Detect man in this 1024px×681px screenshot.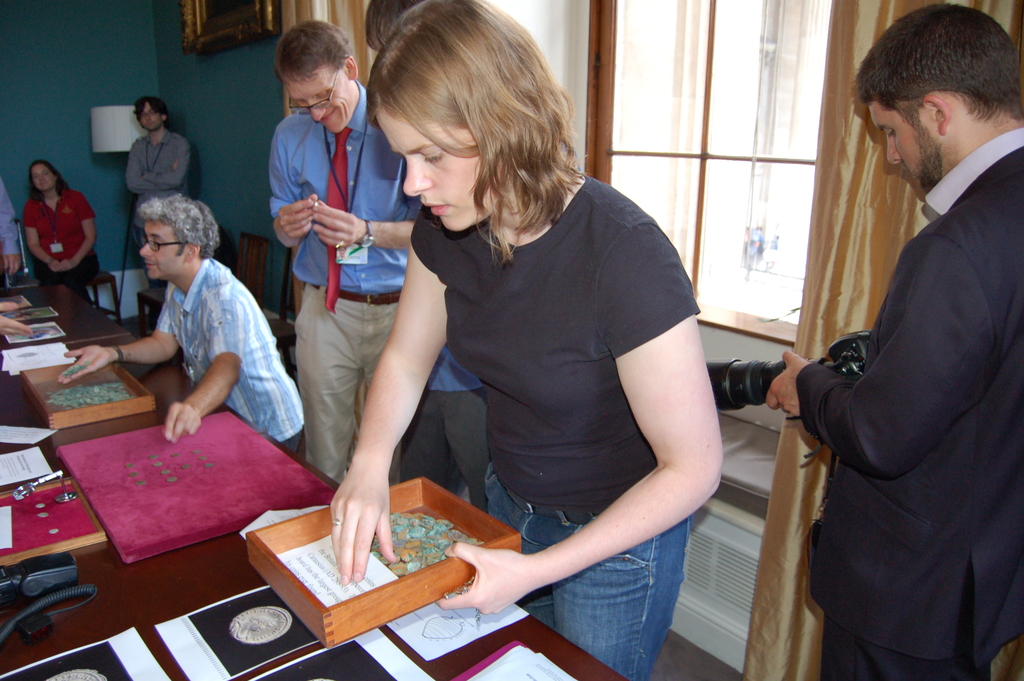
Detection: 779/0/1018/670.
